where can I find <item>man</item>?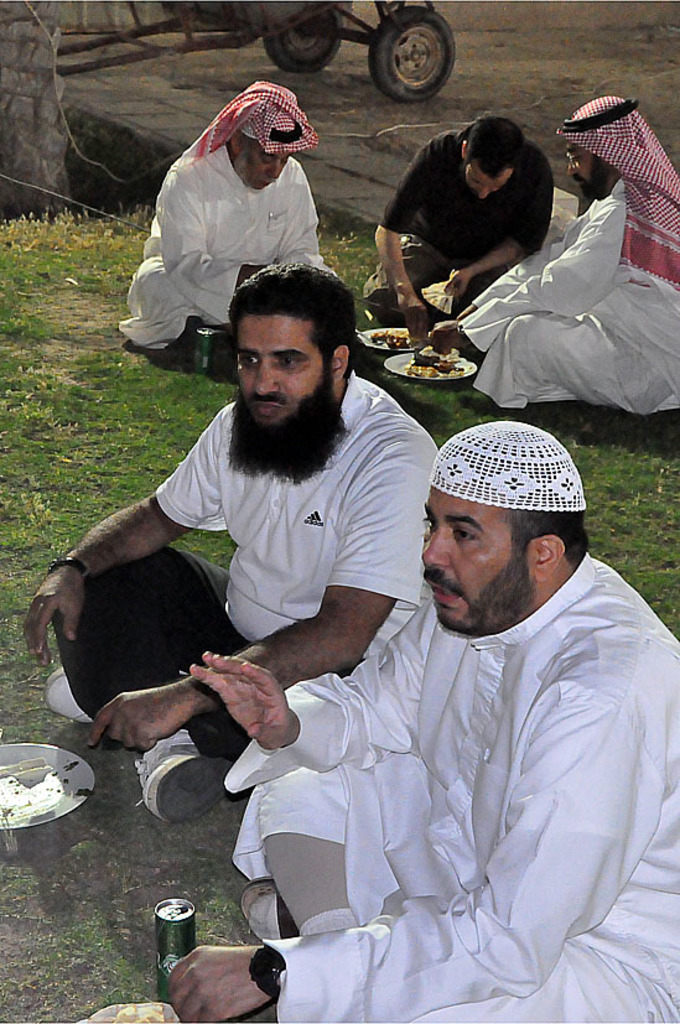
You can find it at rect(113, 76, 346, 349).
